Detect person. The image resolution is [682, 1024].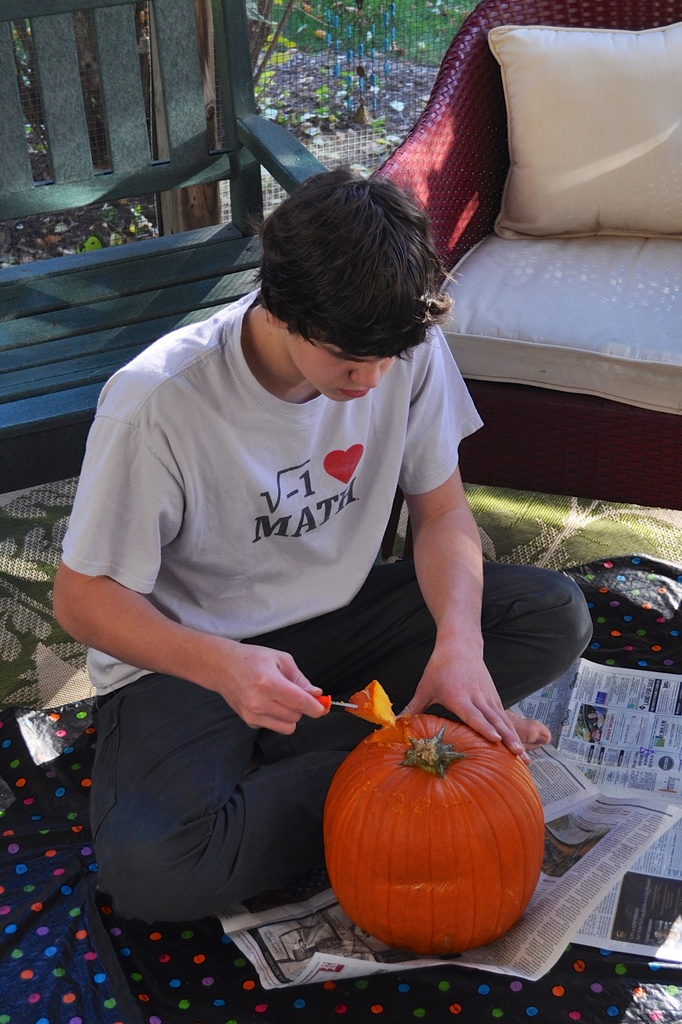
<box>40,175,595,931</box>.
